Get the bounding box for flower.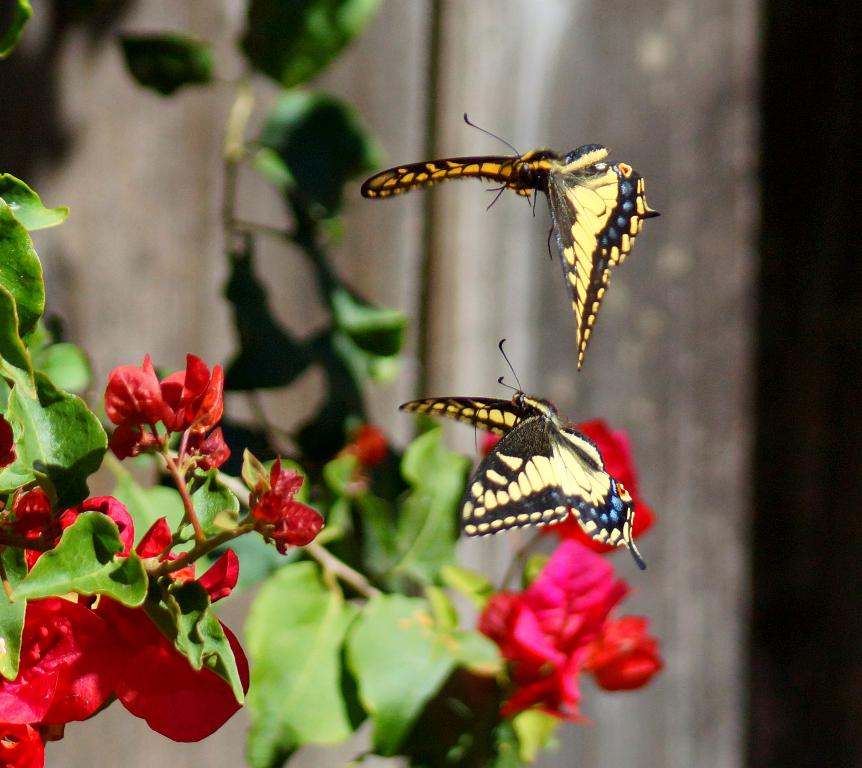
(left=332, top=431, right=389, bottom=502).
